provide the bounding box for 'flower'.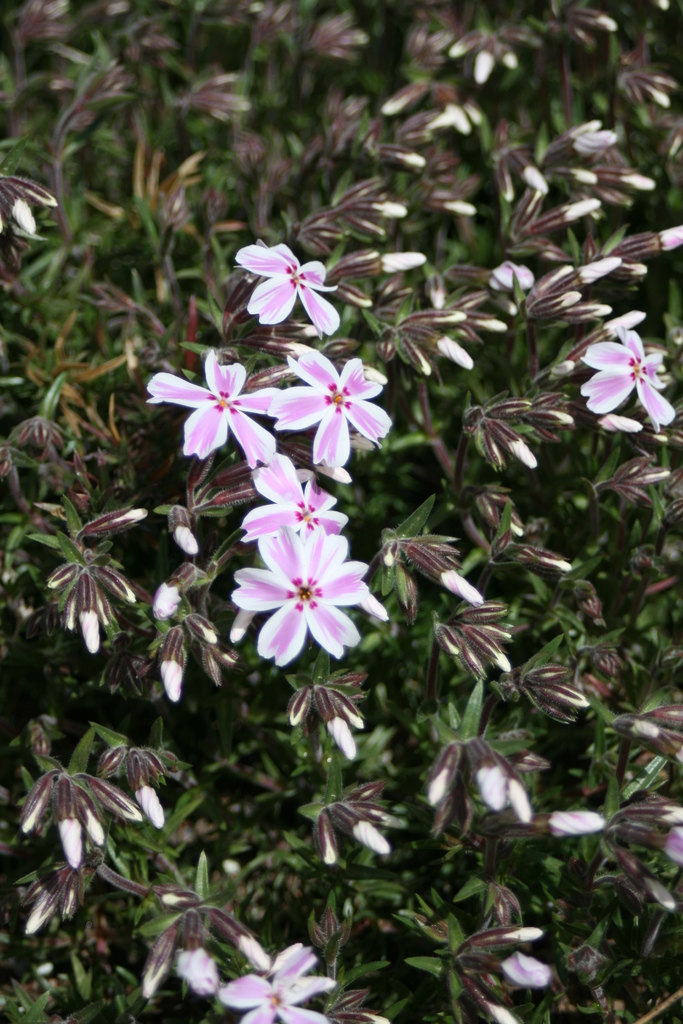
box(235, 230, 348, 335).
